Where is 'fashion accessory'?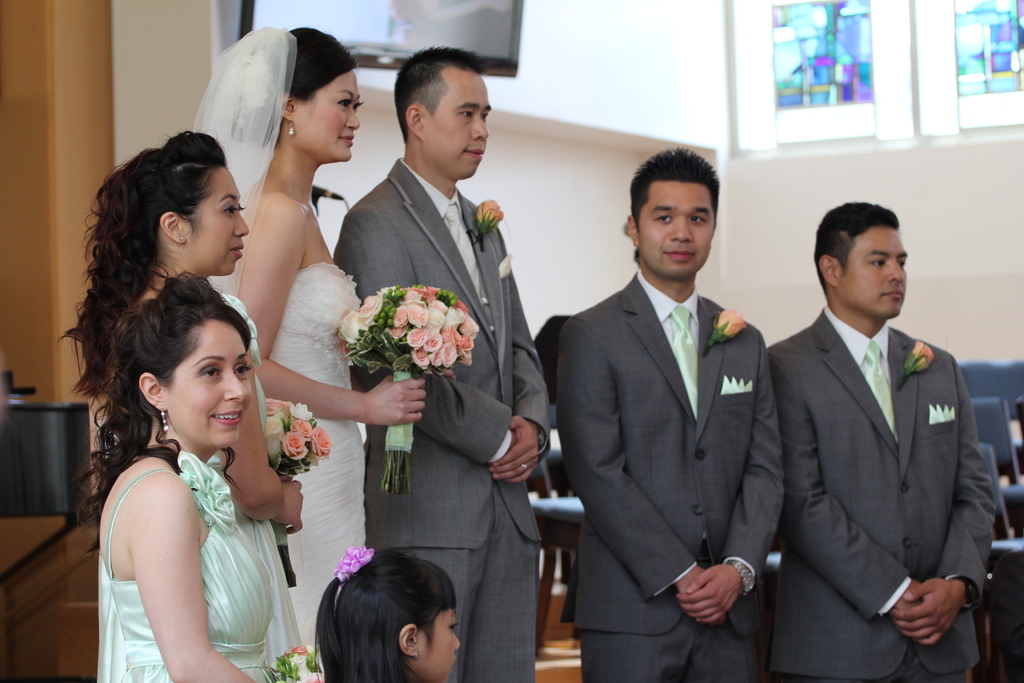
412:648:421:657.
